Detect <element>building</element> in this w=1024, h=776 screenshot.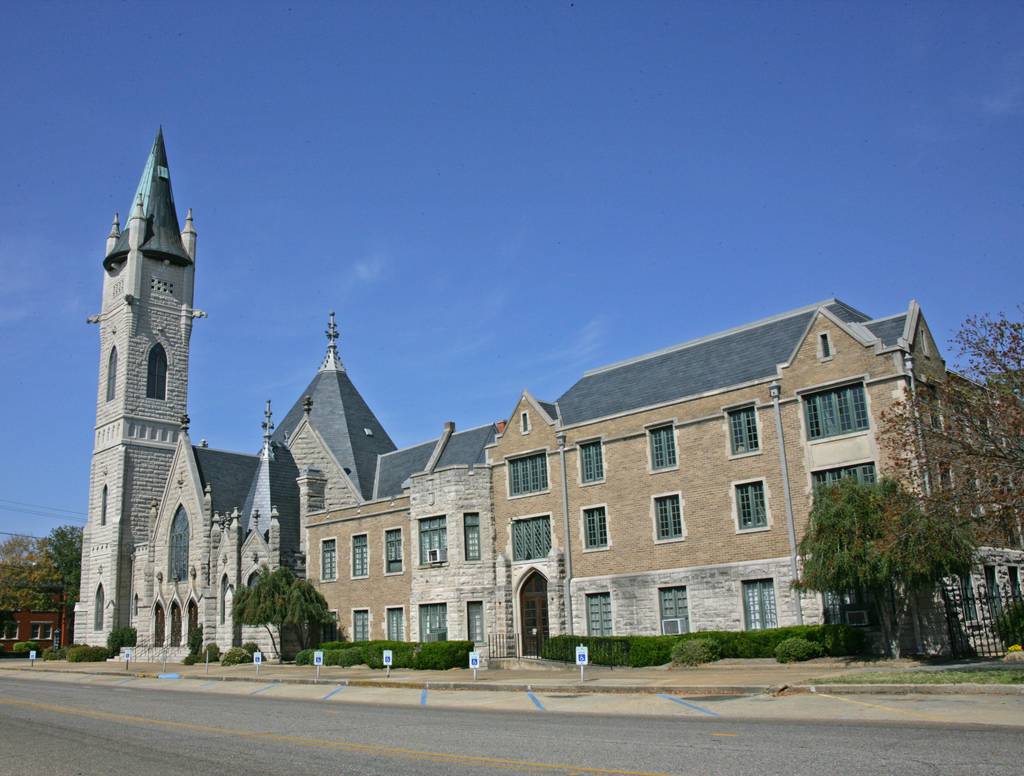
Detection: (306,299,1023,657).
